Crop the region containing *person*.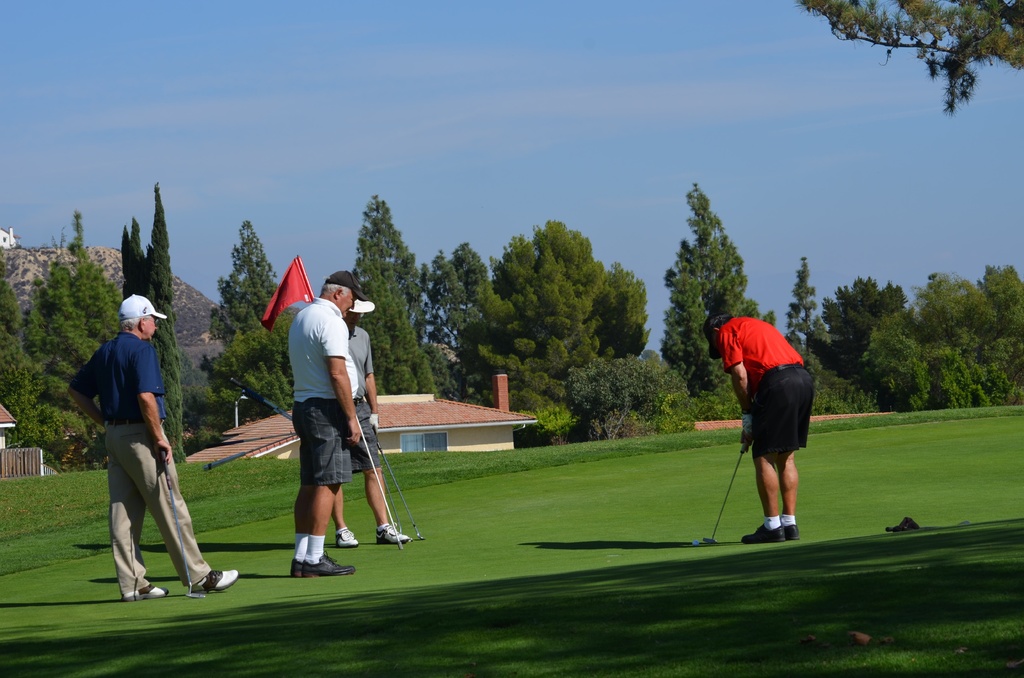
Crop region: 63:291:241:608.
